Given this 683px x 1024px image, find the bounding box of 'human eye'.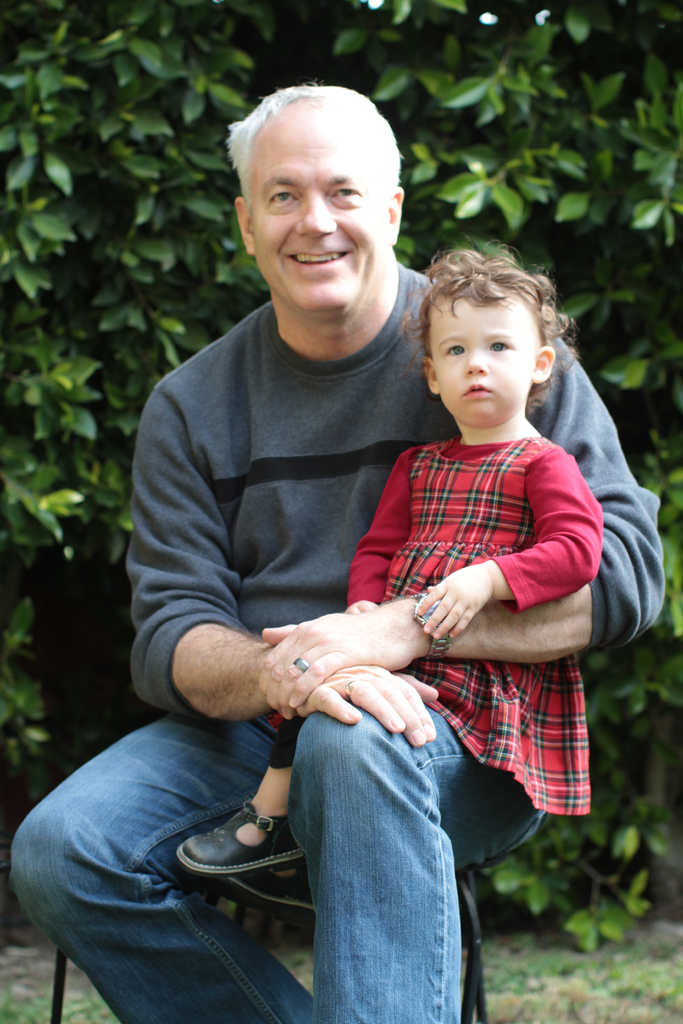
l=331, t=186, r=362, b=204.
